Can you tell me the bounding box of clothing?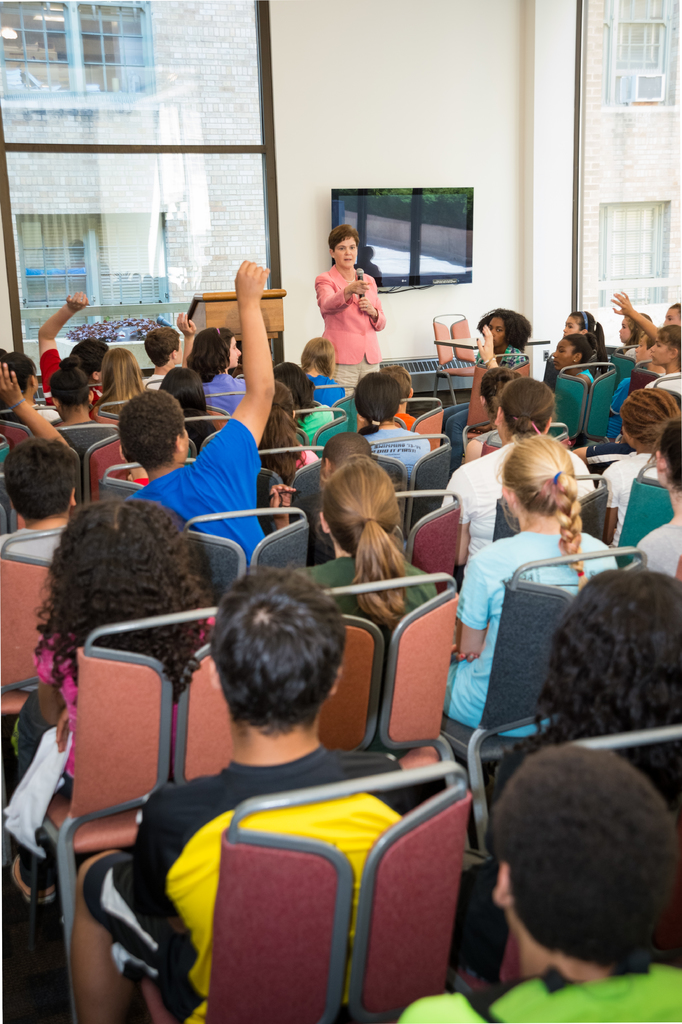
pyautogui.locateOnScreen(79, 740, 451, 1023).
